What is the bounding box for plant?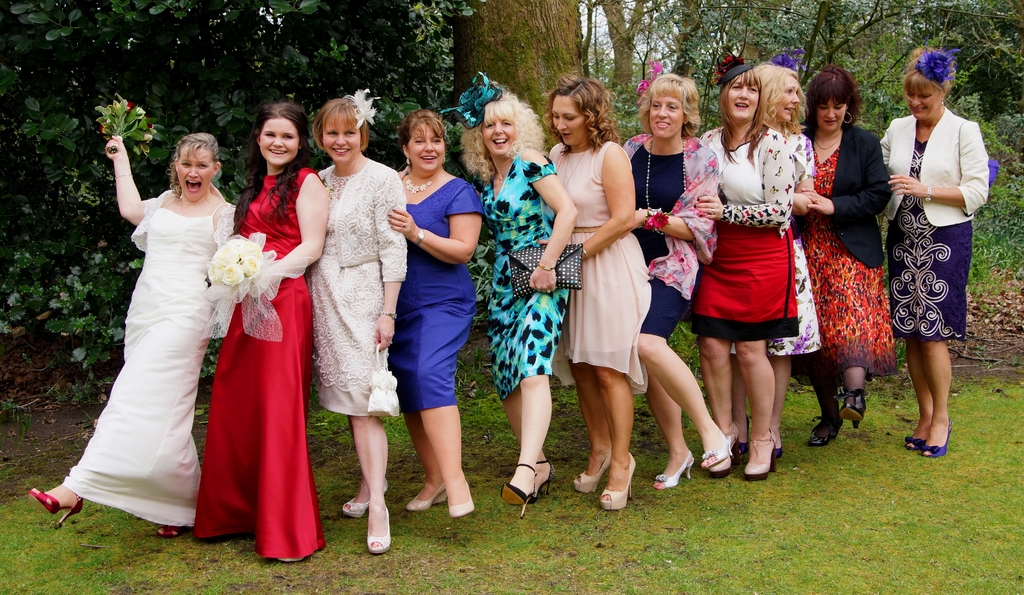
<region>379, 404, 413, 455</region>.
